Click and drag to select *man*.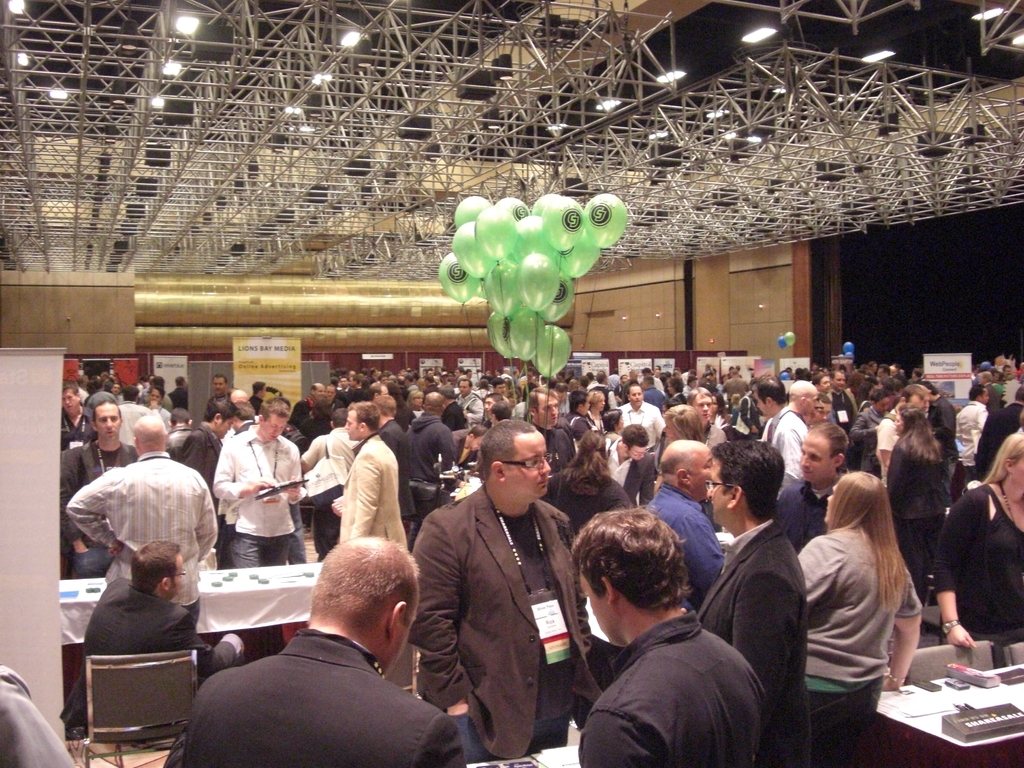
Selection: <box>950,384,991,484</box>.
